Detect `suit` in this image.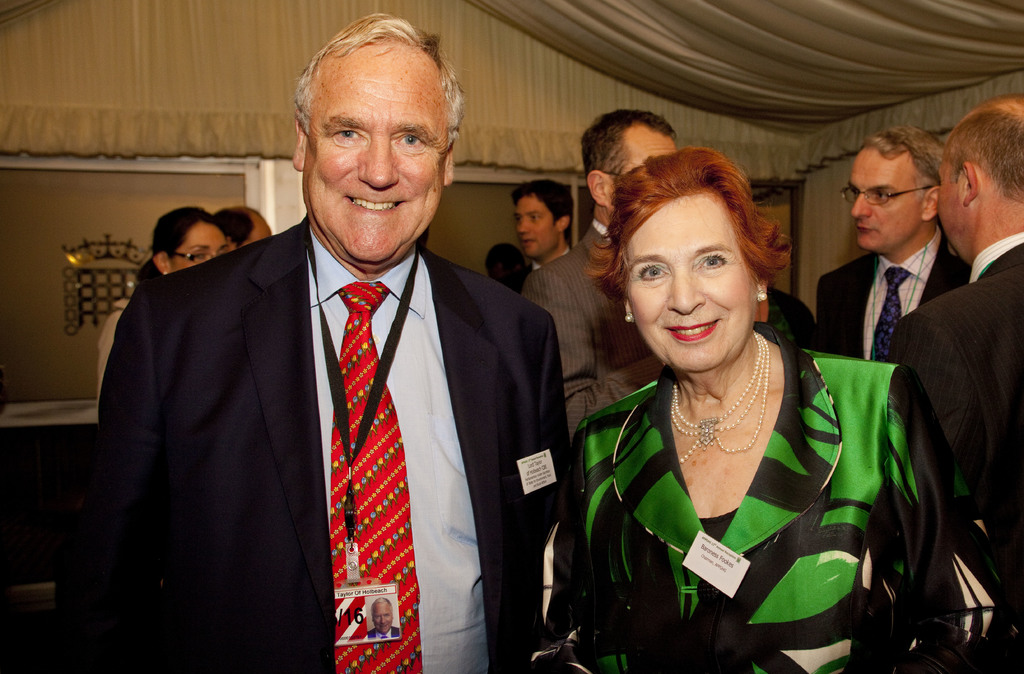
Detection: {"x1": 518, "y1": 218, "x2": 663, "y2": 421}.
